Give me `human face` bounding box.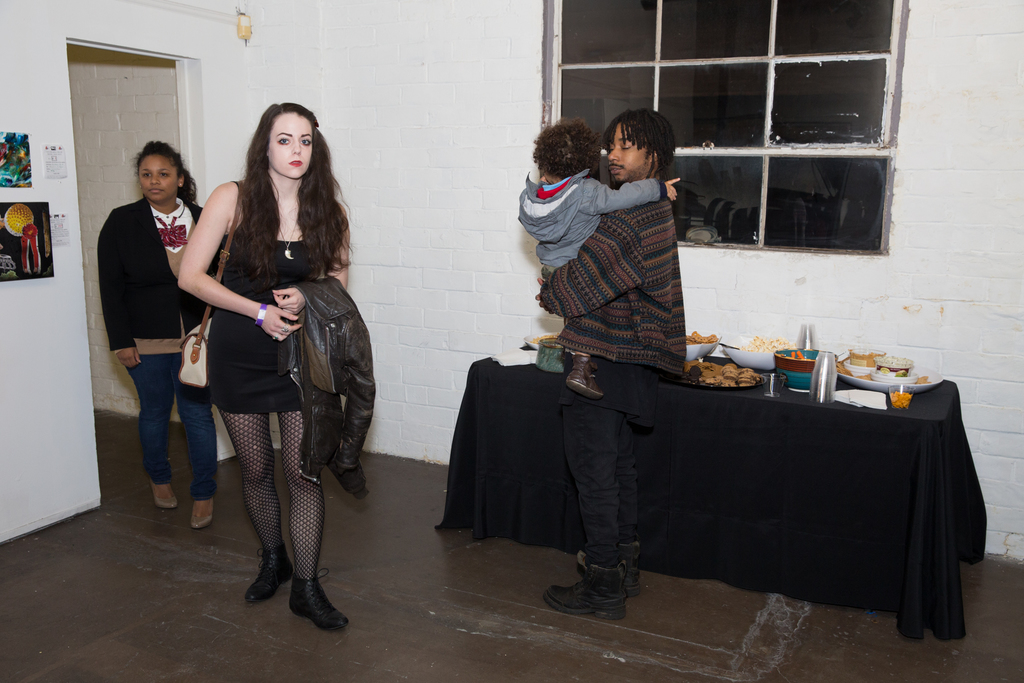
<bbox>607, 122, 652, 182</bbox>.
